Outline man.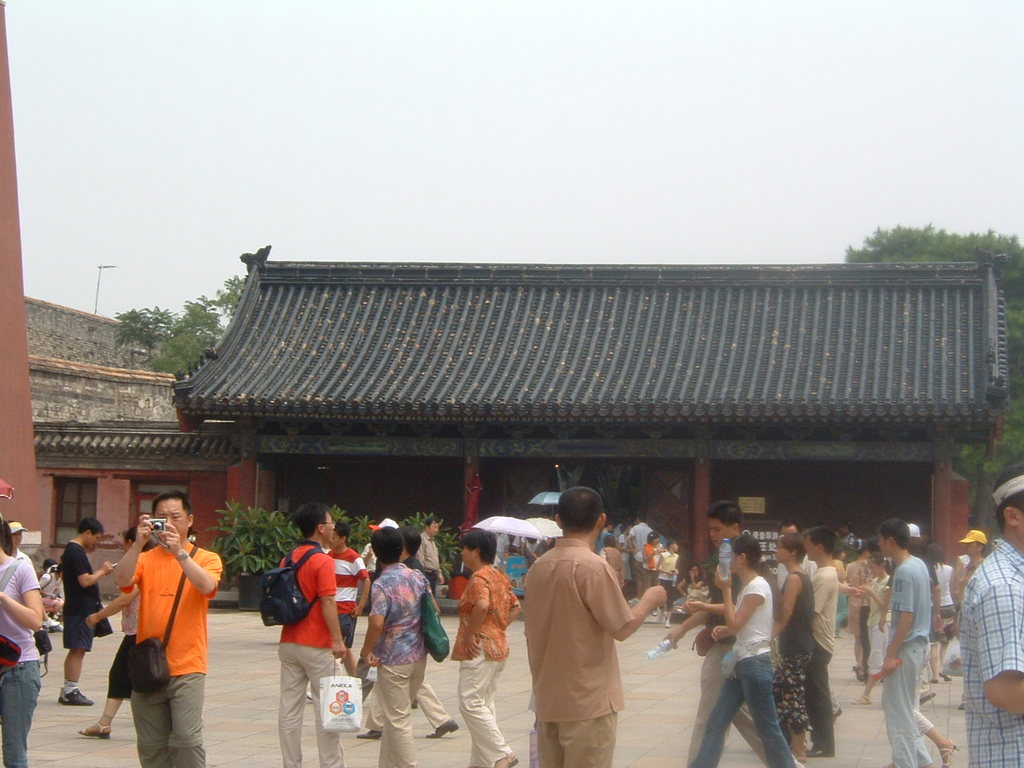
Outline: BBox(662, 498, 808, 767).
